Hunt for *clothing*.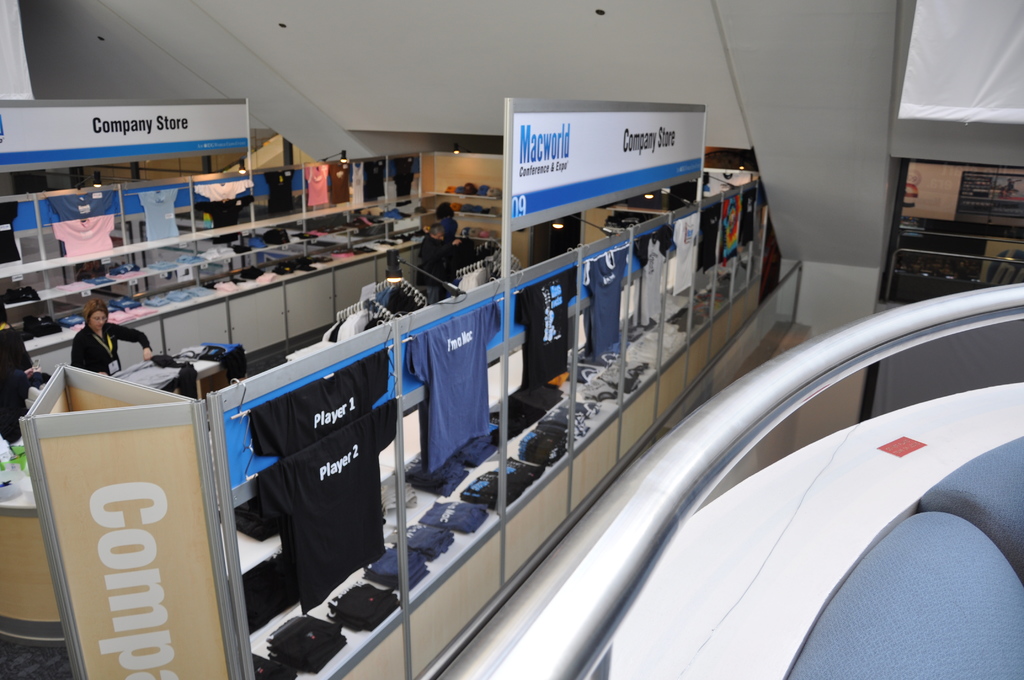
Hunted down at 581 245 635 369.
